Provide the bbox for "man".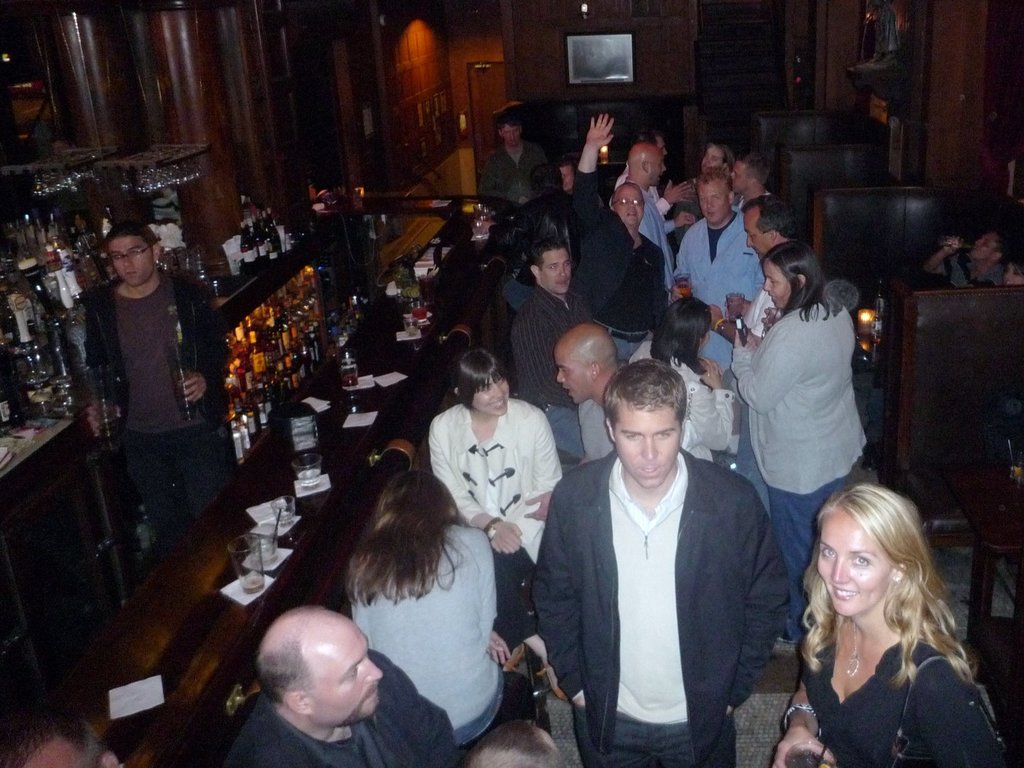
rect(223, 606, 464, 765).
